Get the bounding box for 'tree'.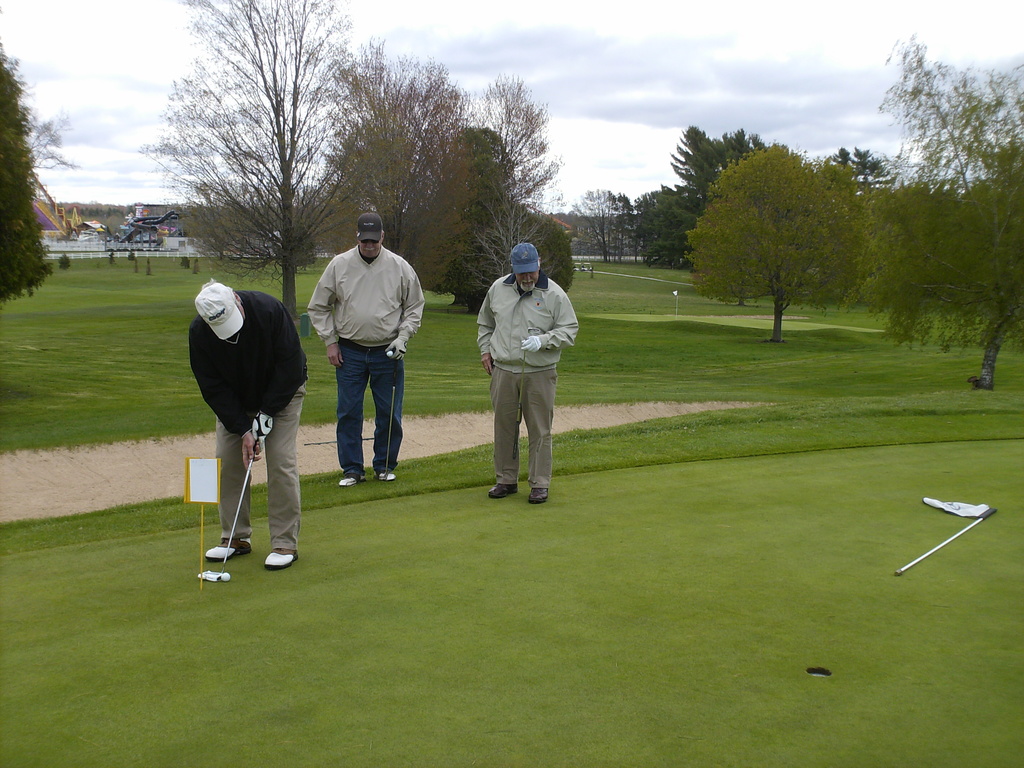
locate(141, 260, 147, 274).
